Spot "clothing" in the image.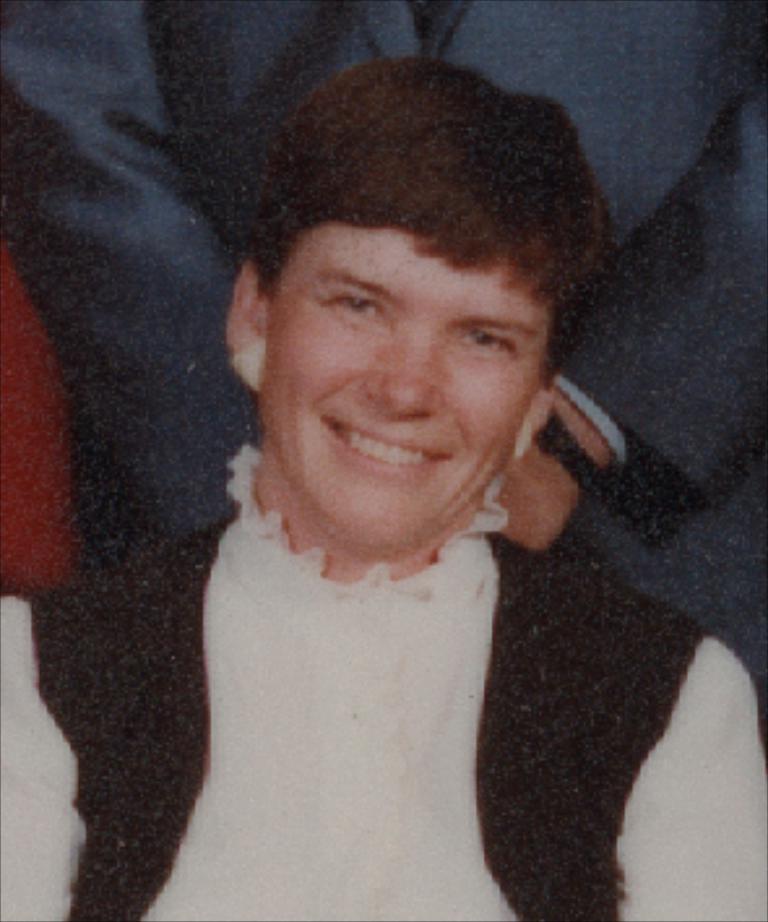
"clothing" found at box=[0, 445, 765, 919].
